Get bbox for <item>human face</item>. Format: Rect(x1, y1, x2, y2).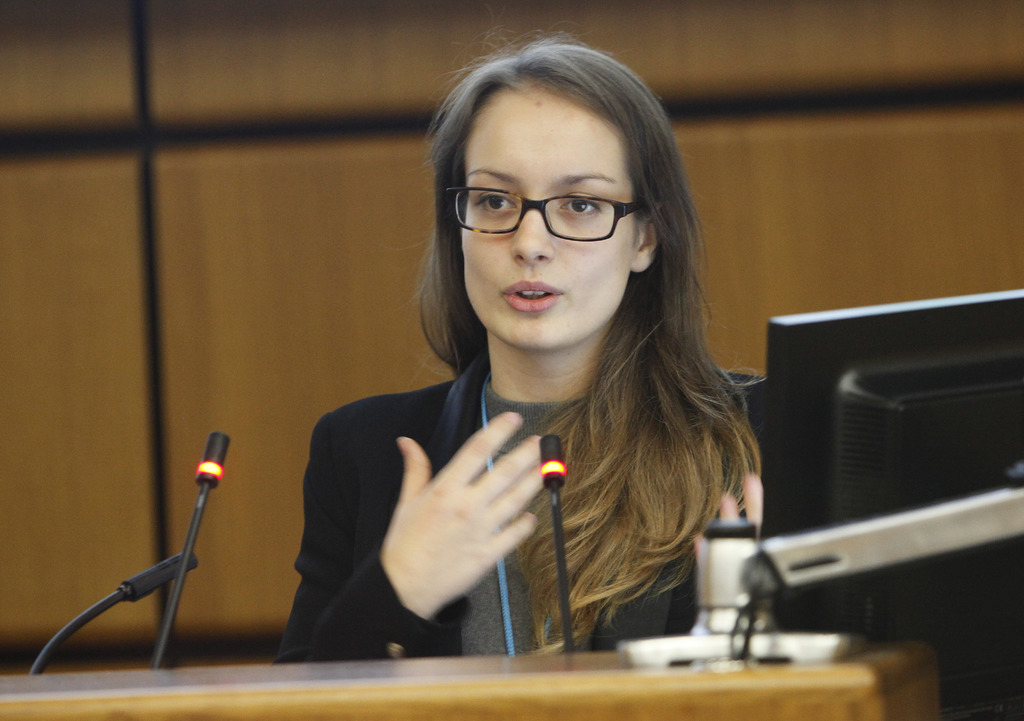
Rect(456, 88, 637, 352).
